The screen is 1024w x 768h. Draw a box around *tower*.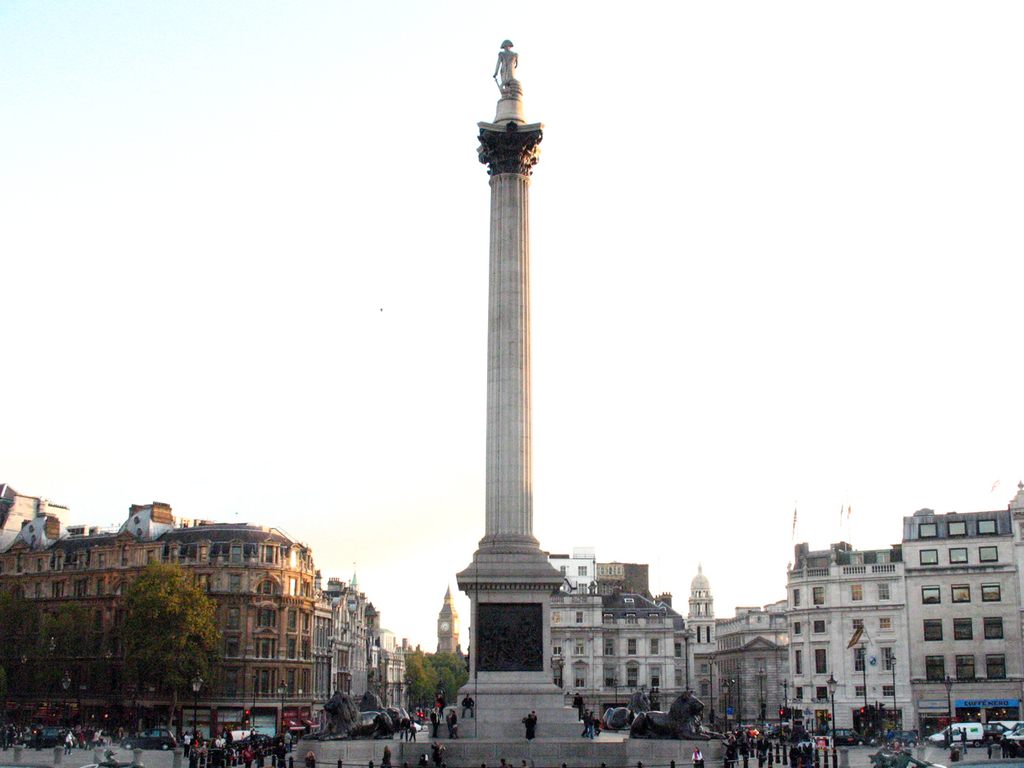
pyautogui.locateOnScreen(429, 590, 466, 658).
